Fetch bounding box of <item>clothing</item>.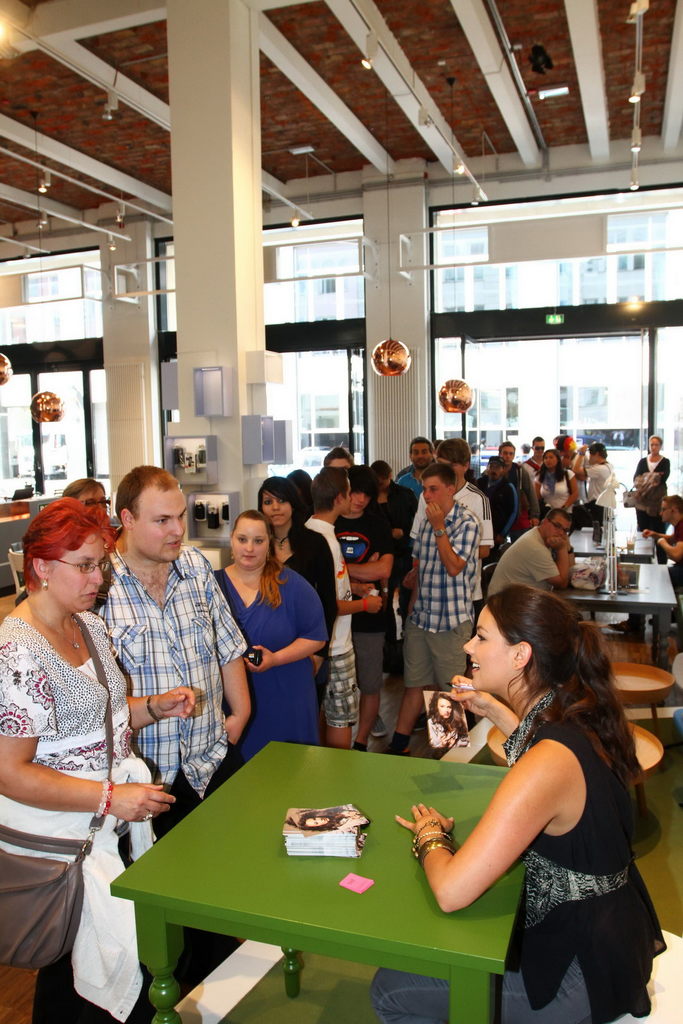
Bbox: l=452, t=477, r=483, b=552.
